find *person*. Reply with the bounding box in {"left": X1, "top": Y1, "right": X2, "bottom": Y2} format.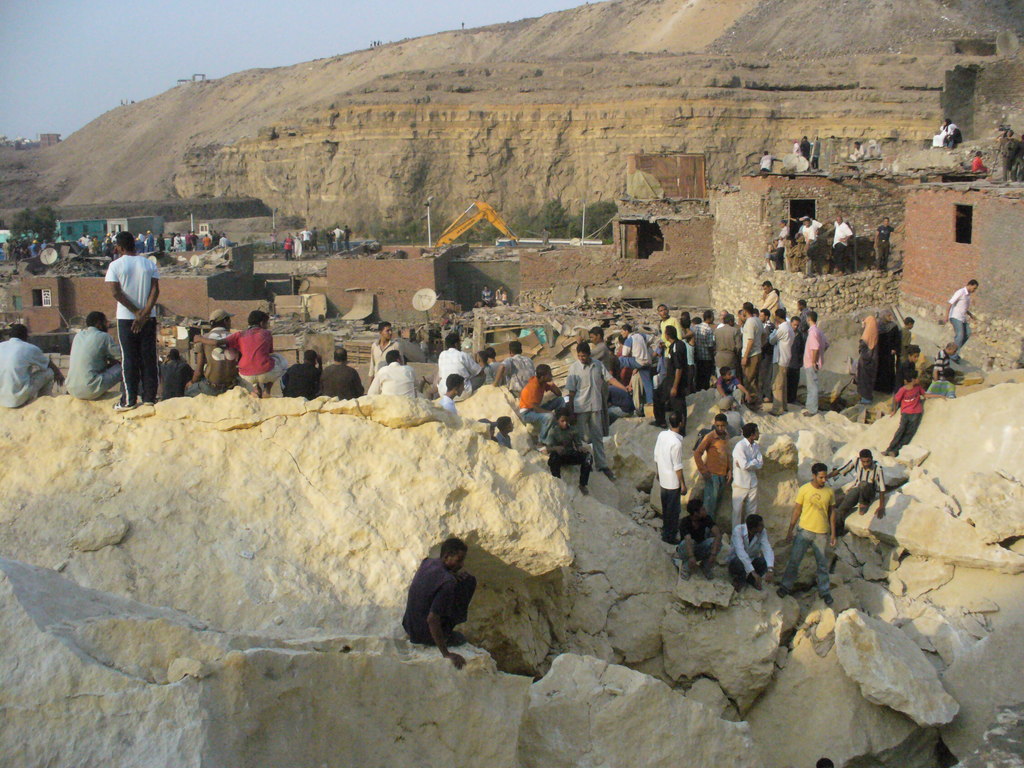
{"left": 515, "top": 360, "right": 566, "bottom": 454}.
